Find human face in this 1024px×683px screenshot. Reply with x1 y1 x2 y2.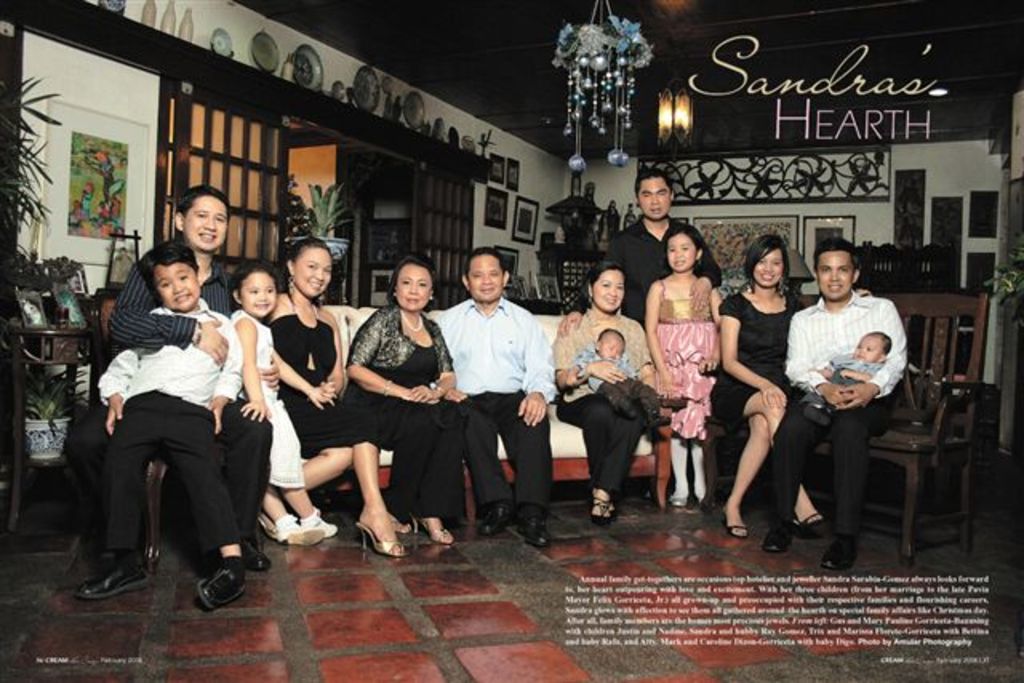
853 336 885 357.
